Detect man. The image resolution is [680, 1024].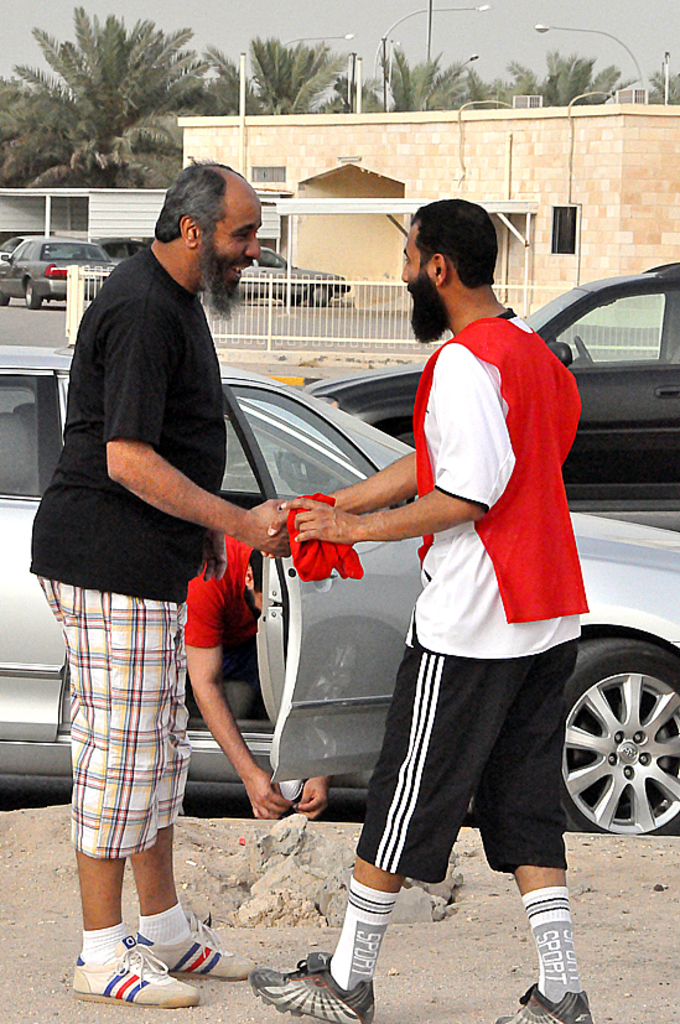
l=183, t=530, r=311, b=831.
